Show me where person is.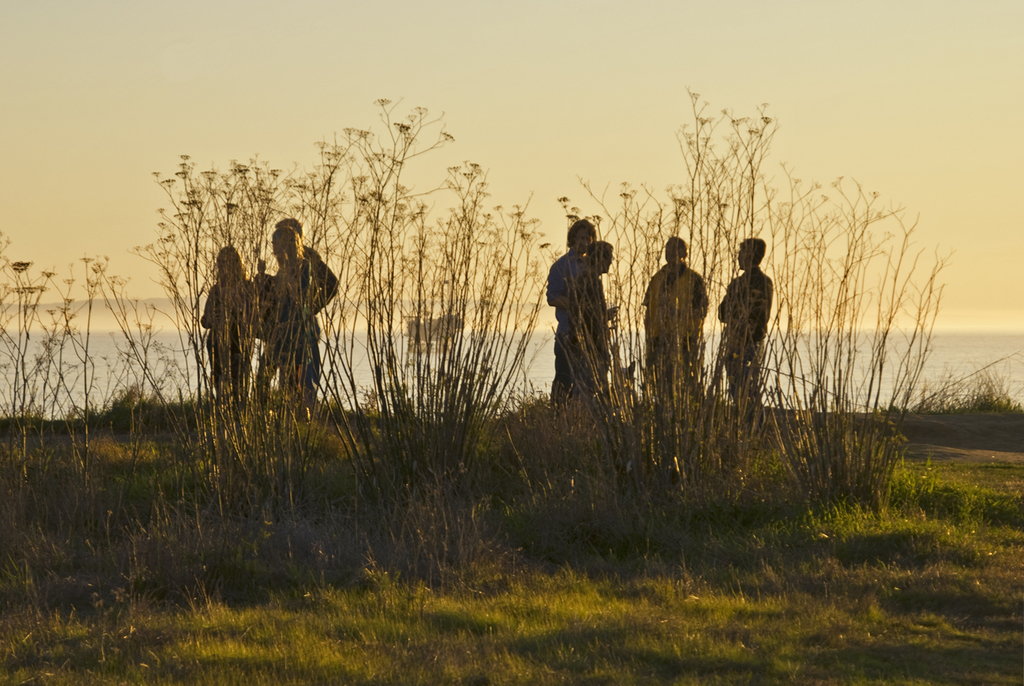
person is at detection(251, 224, 319, 405).
